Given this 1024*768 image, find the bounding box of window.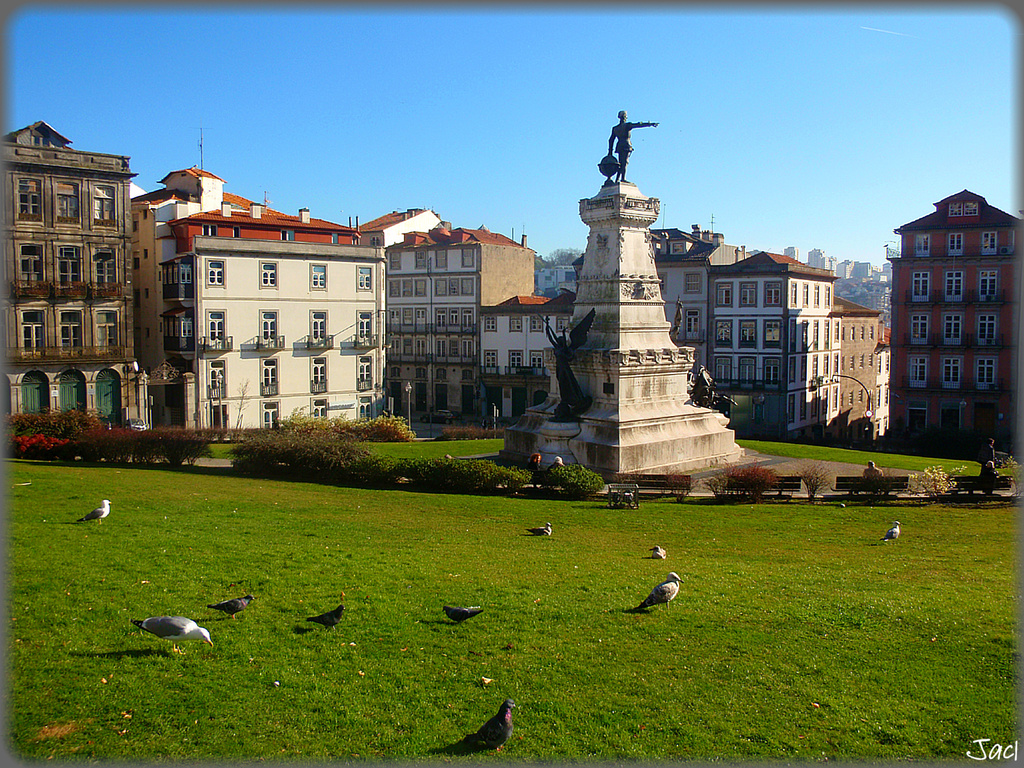
pyautogui.locateOnScreen(204, 357, 227, 399).
